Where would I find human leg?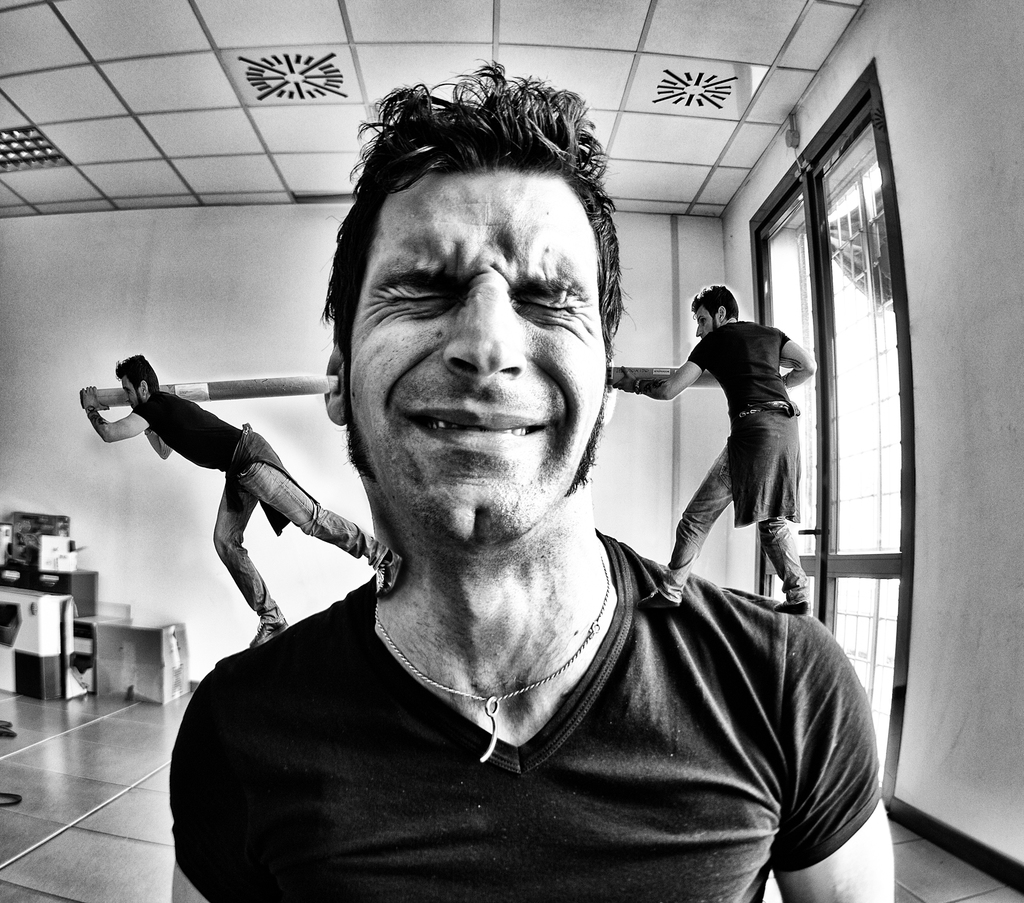
At Rect(653, 437, 734, 606).
